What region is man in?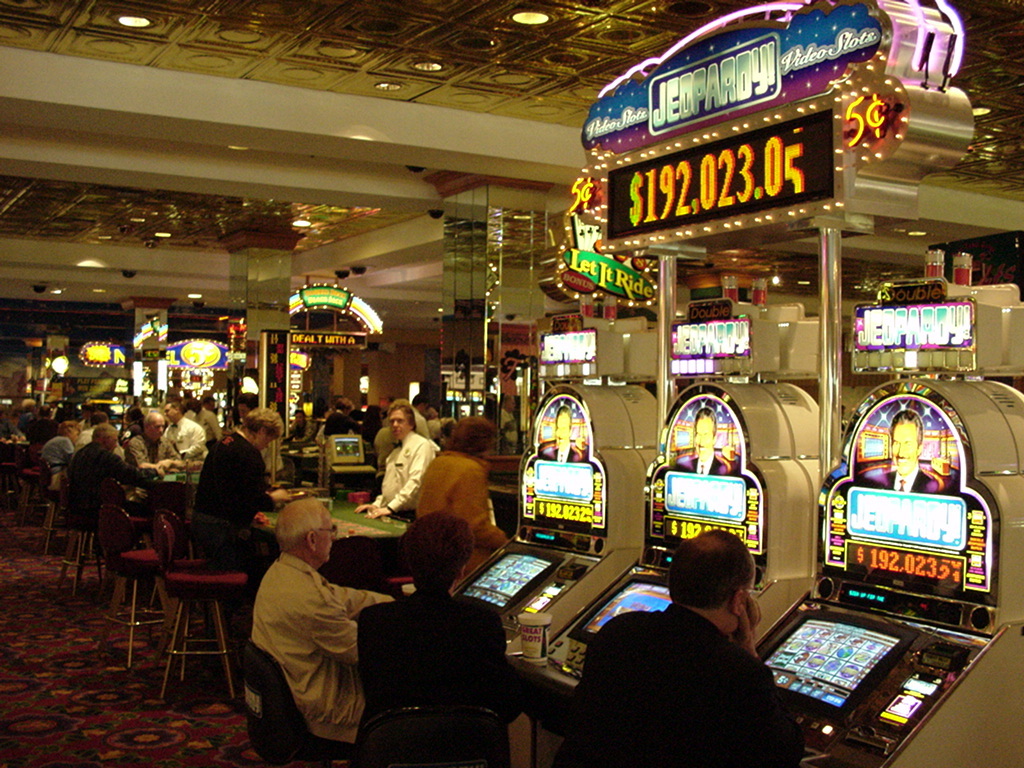
(542, 406, 580, 463).
